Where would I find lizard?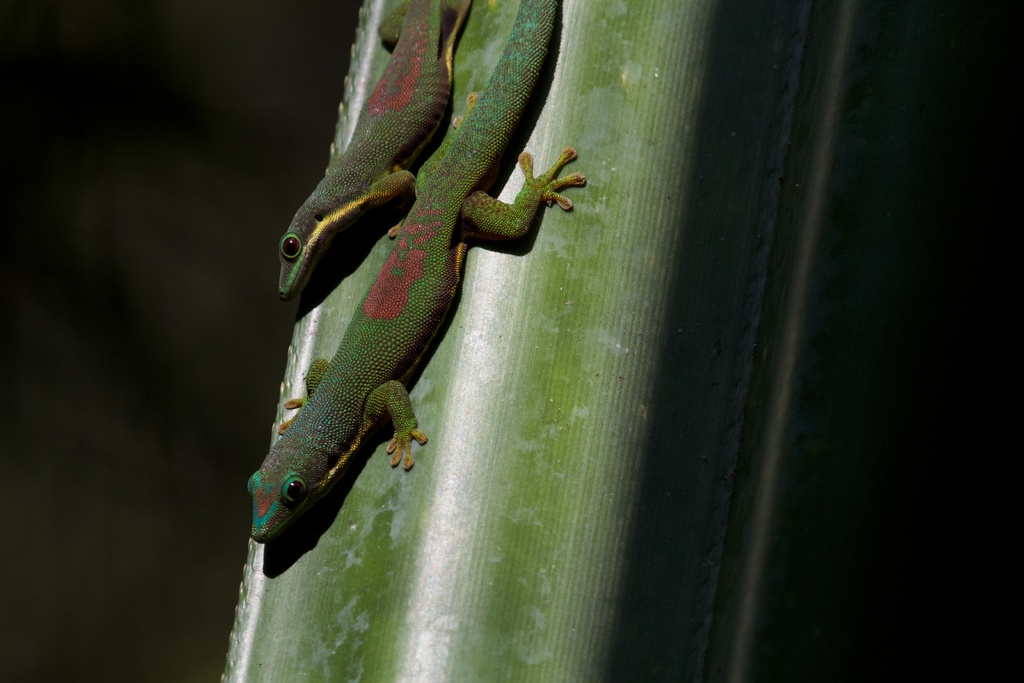
At <region>258, 6, 602, 580</region>.
